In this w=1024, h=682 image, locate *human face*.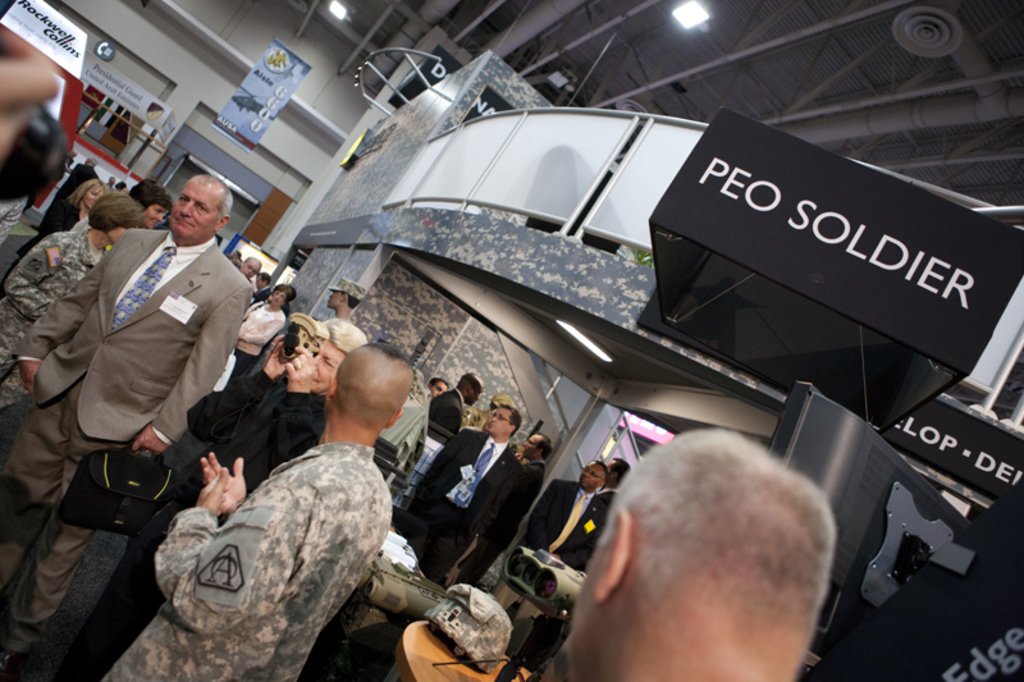
Bounding box: [x1=143, y1=205, x2=172, y2=229].
